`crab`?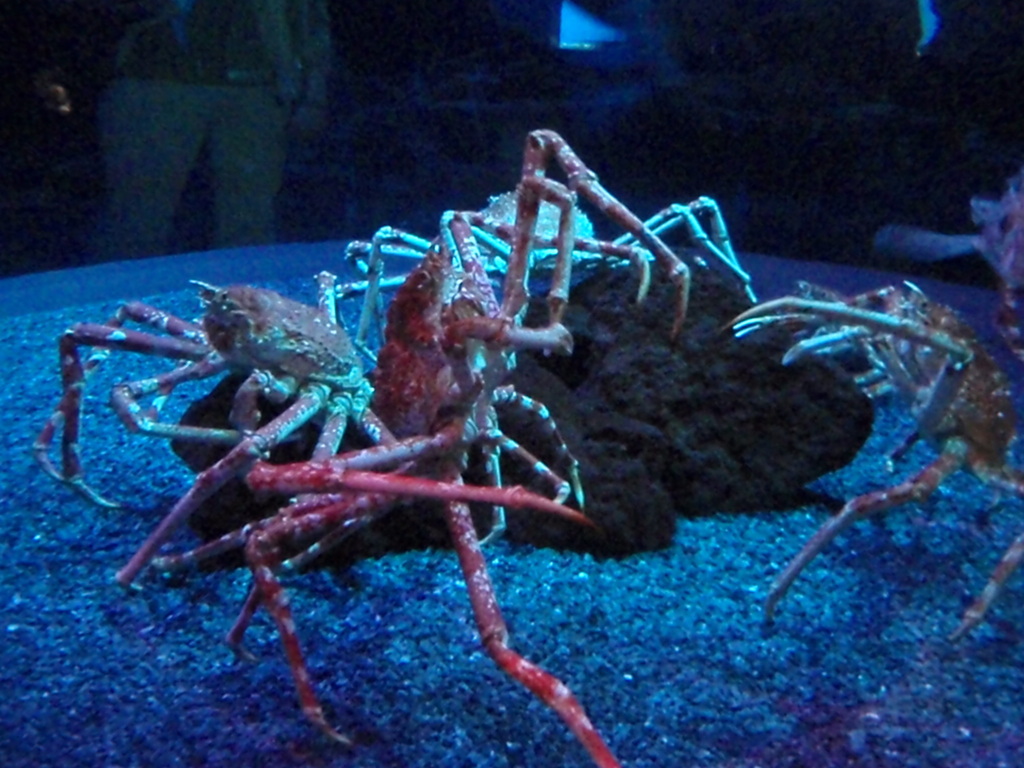
(726,278,1023,648)
